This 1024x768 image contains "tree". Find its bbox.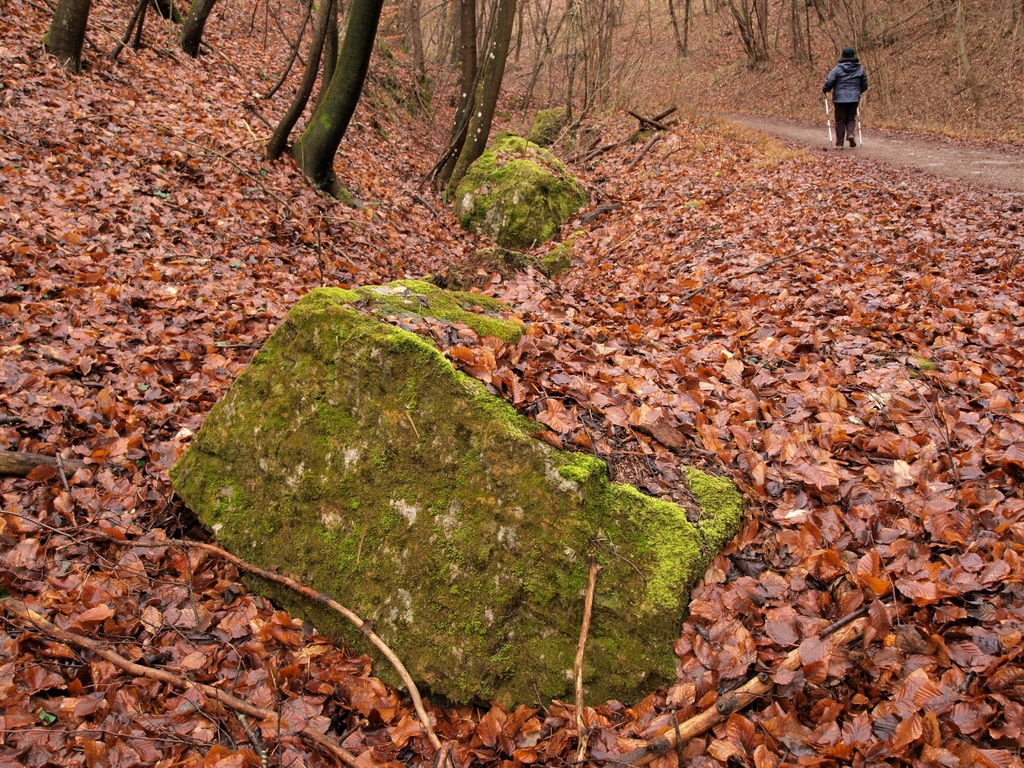
651, 0, 717, 70.
